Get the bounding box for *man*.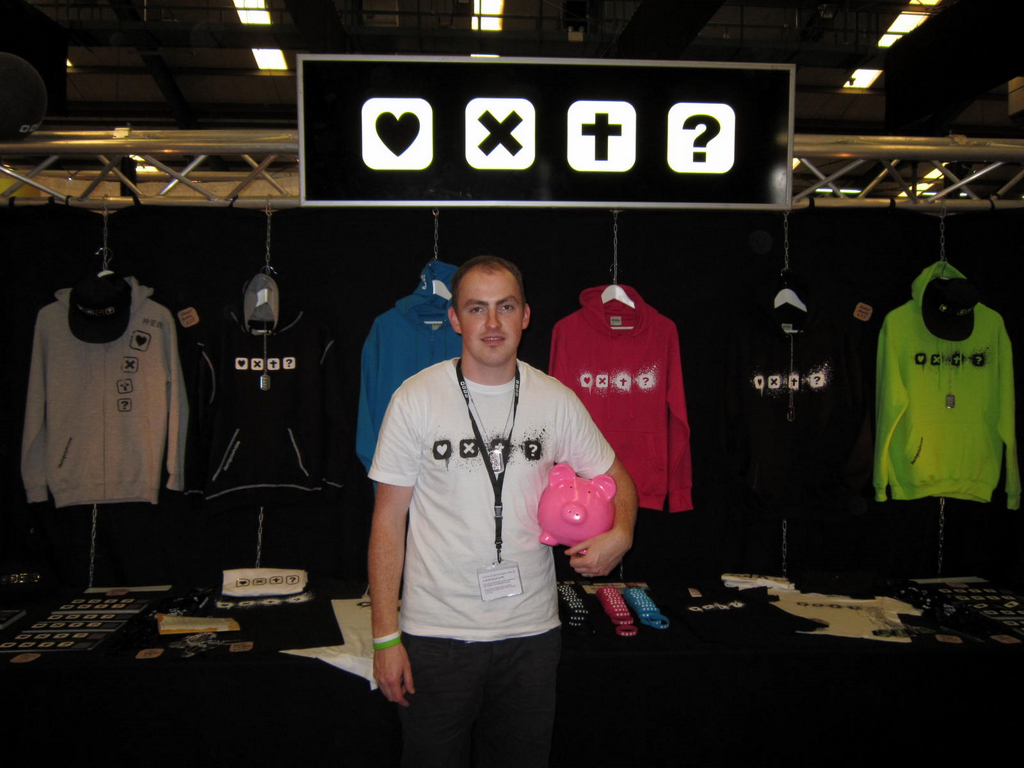
346,222,625,747.
